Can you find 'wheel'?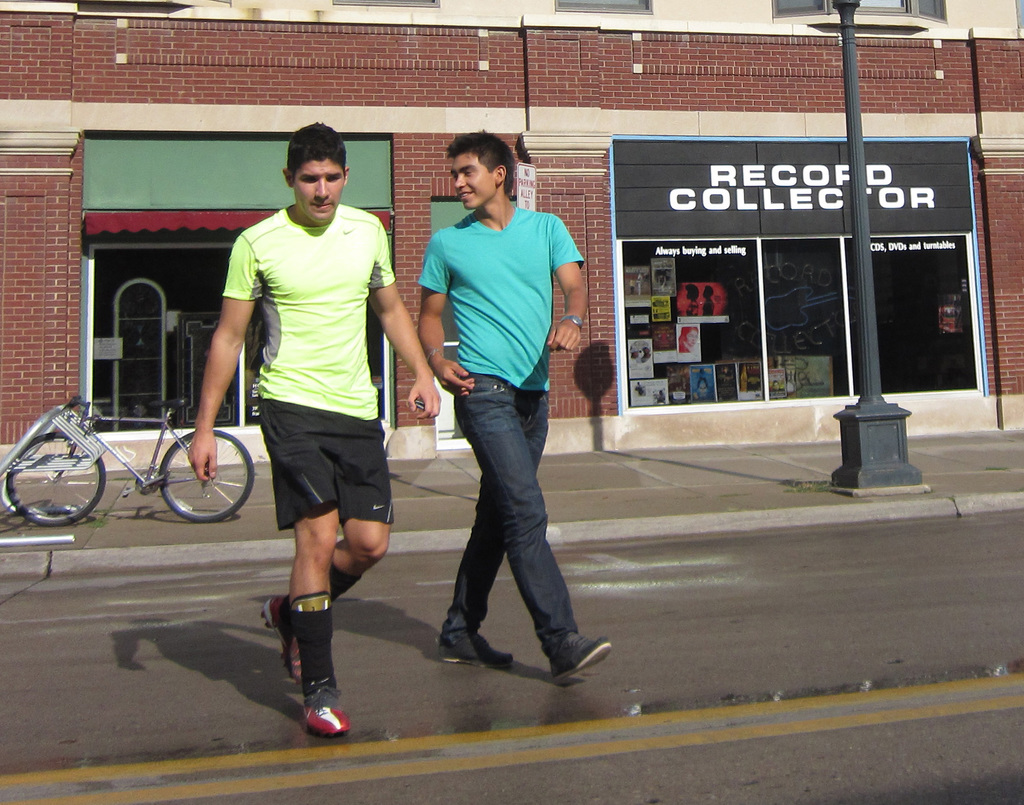
Yes, bounding box: x1=19 y1=434 x2=106 y2=526.
